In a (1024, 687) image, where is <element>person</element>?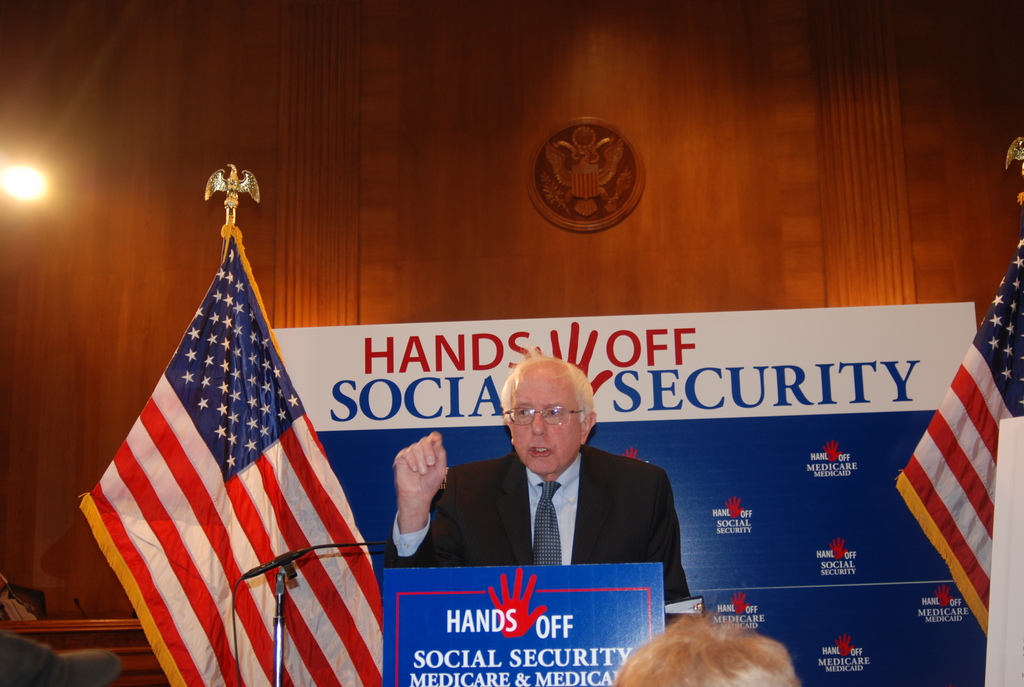
385:355:690:626.
